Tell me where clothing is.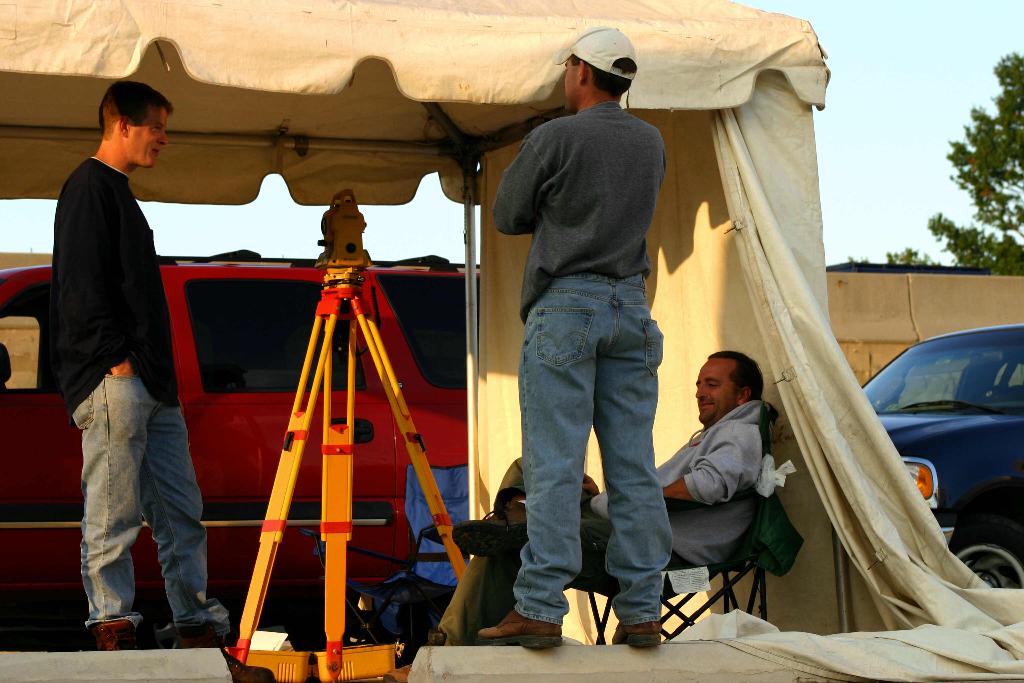
clothing is at 37 71 196 608.
